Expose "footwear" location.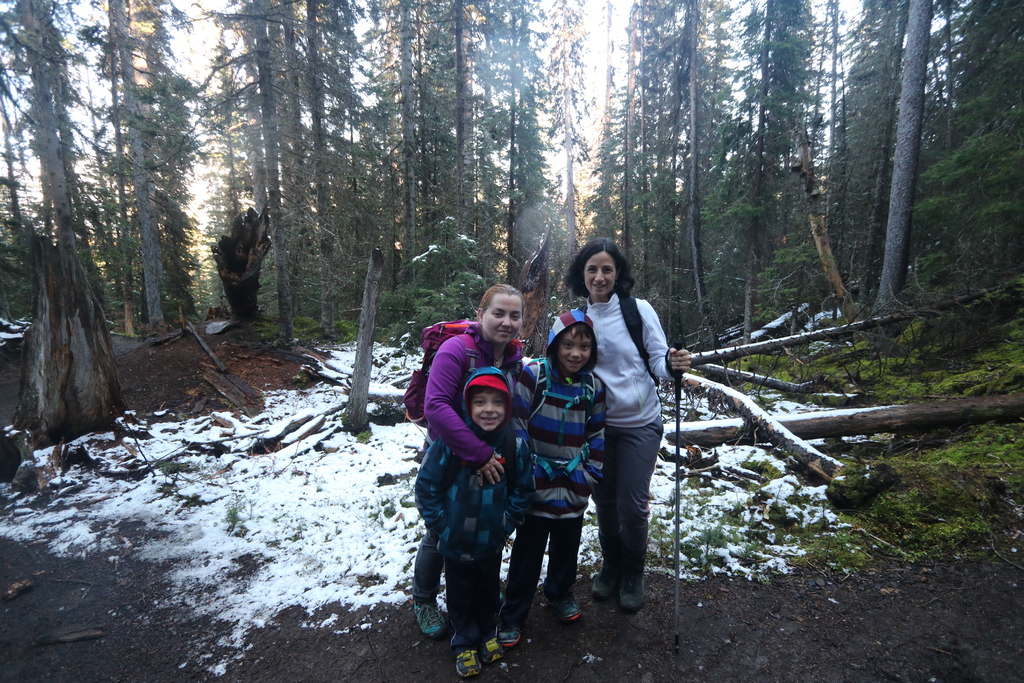
Exposed at 555,602,582,625.
